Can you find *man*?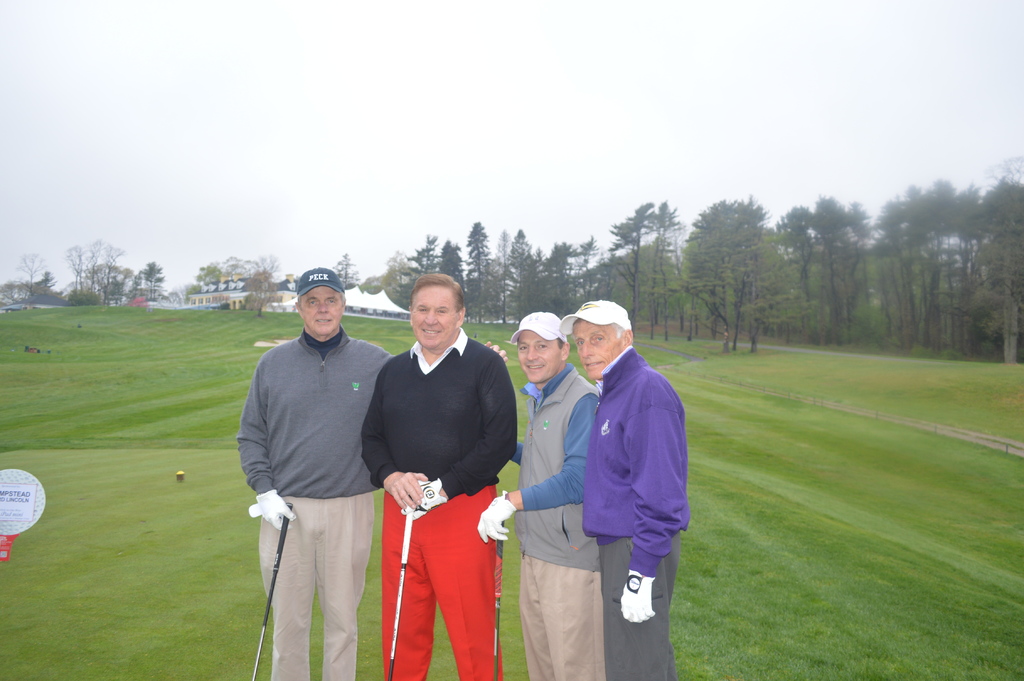
Yes, bounding box: [left=237, top=233, right=397, bottom=680].
